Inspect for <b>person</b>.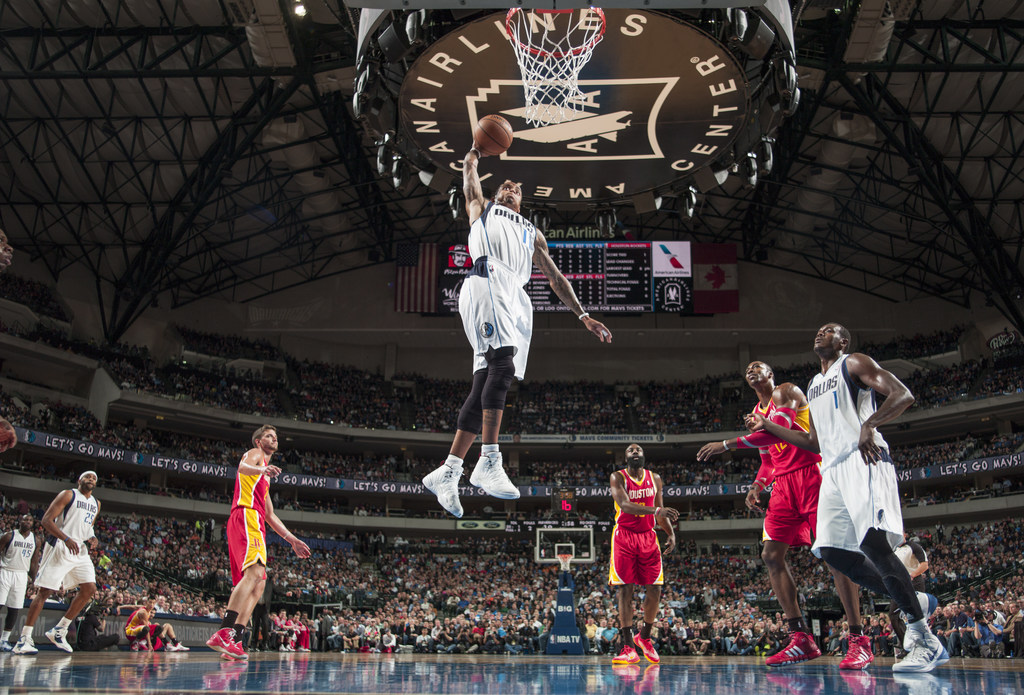
Inspection: 0,504,47,660.
